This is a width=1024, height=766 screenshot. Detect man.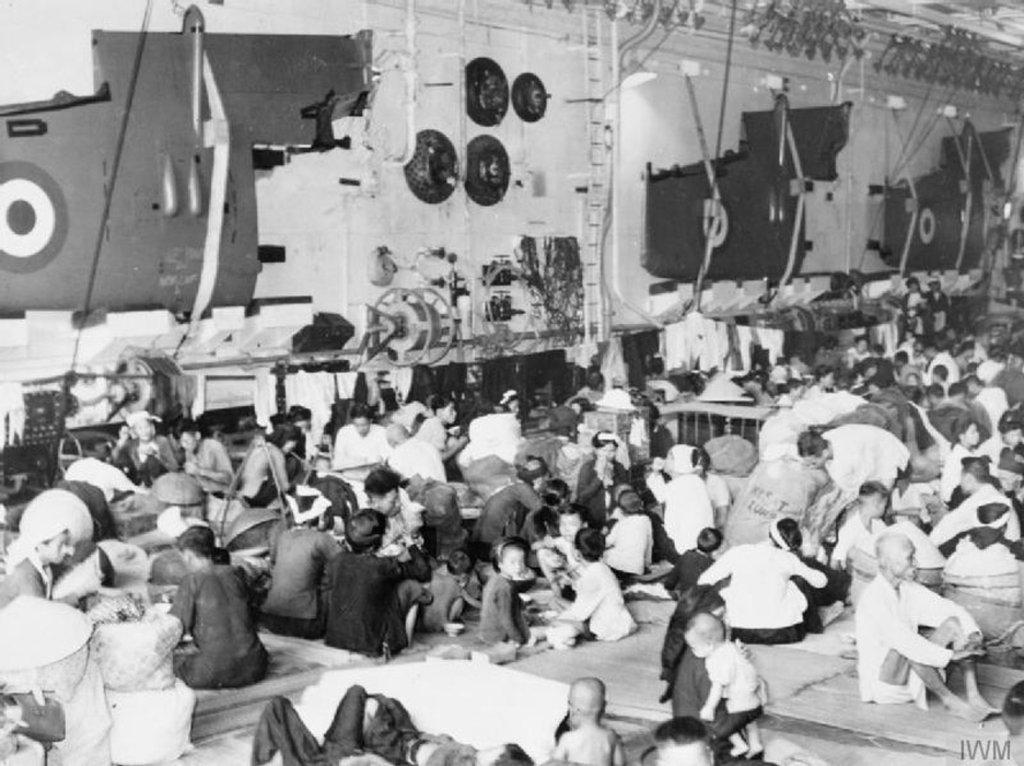
146,524,260,708.
